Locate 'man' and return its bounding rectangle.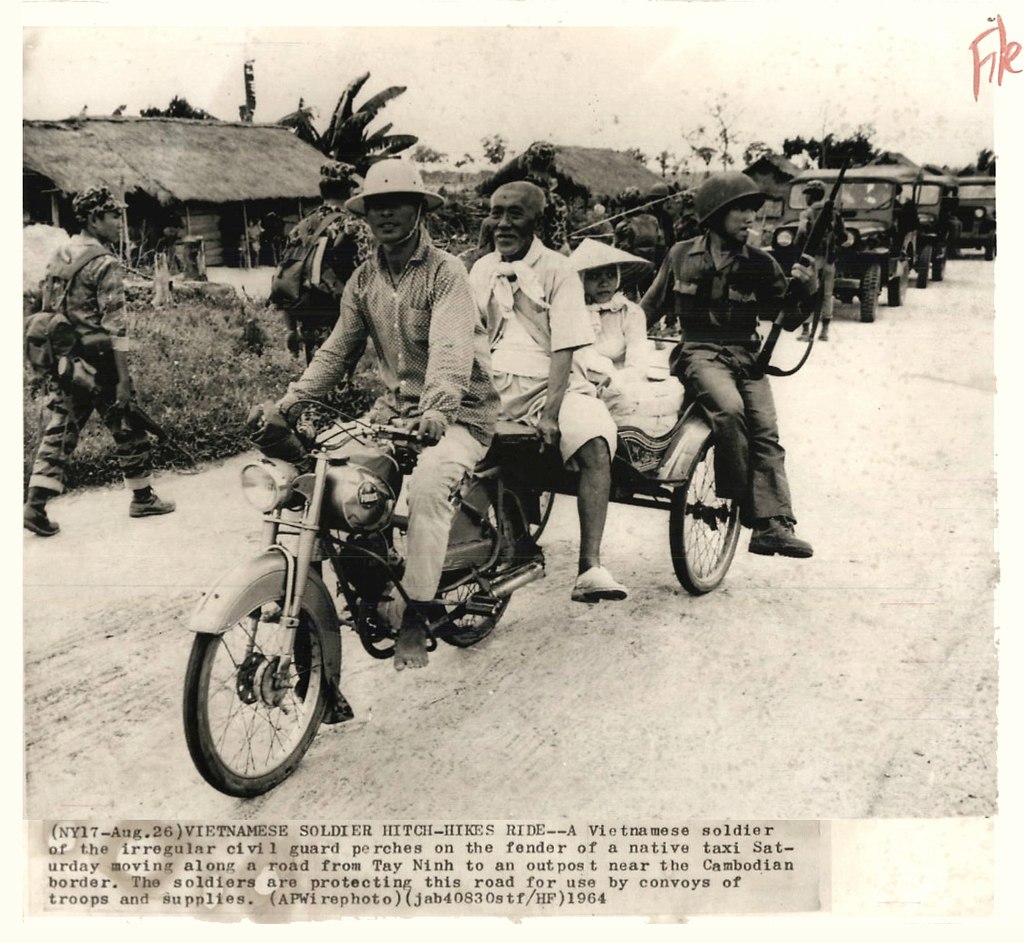
left=235, top=149, right=503, bottom=670.
